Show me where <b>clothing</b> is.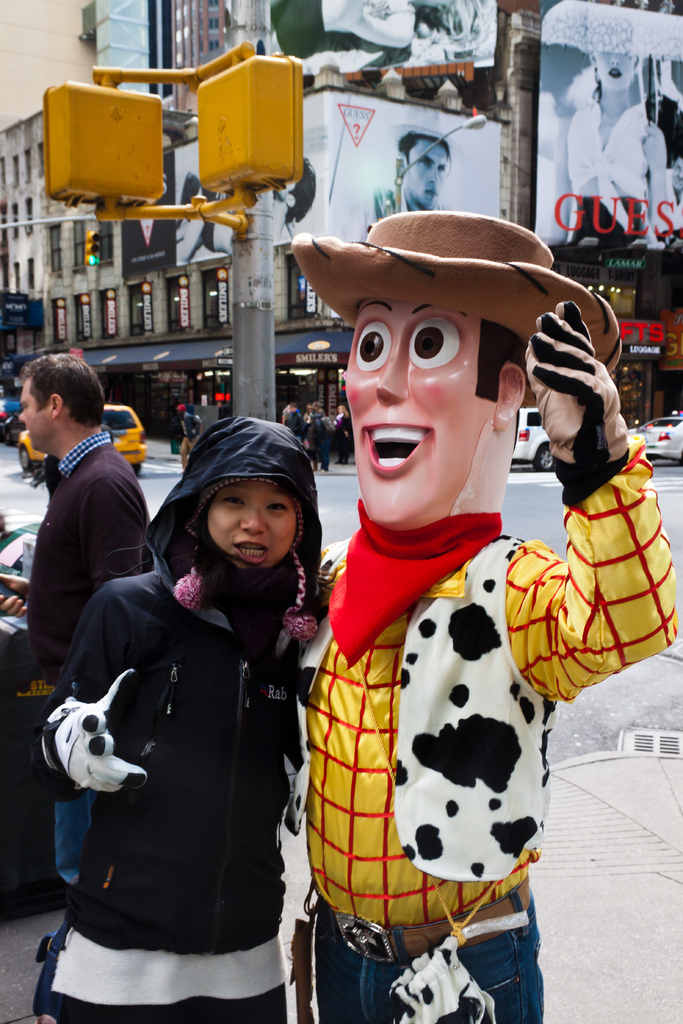
<b>clothing</b> is at 347,421,352,456.
